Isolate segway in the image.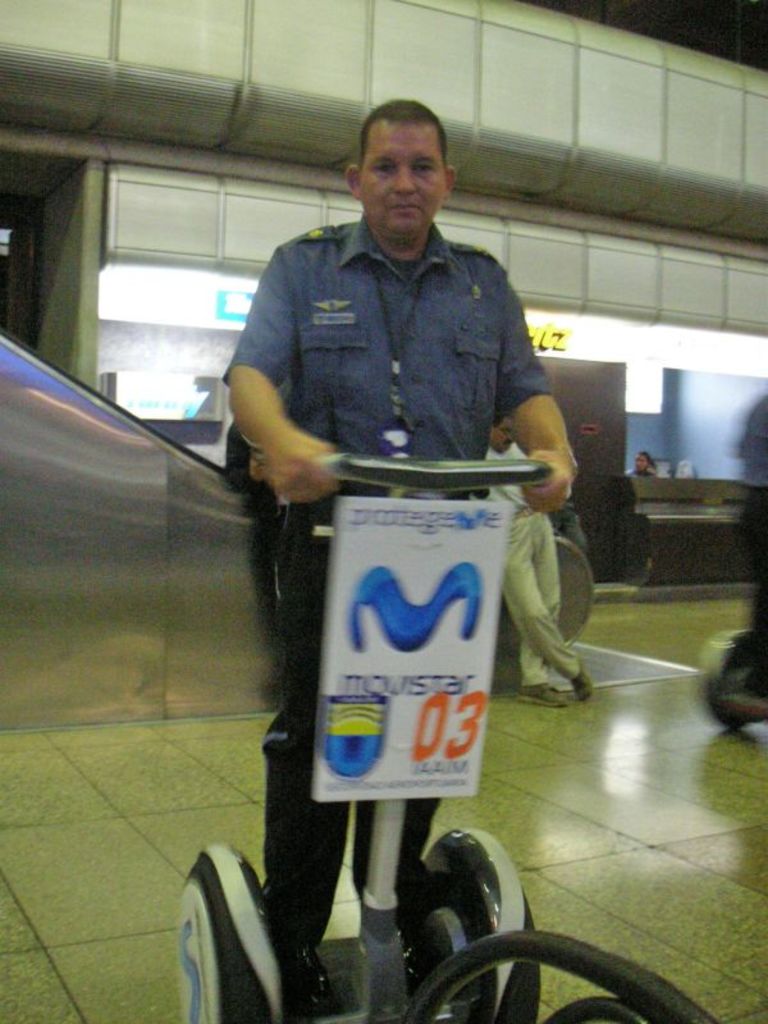
Isolated region: x1=178, y1=454, x2=541, y2=1023.
